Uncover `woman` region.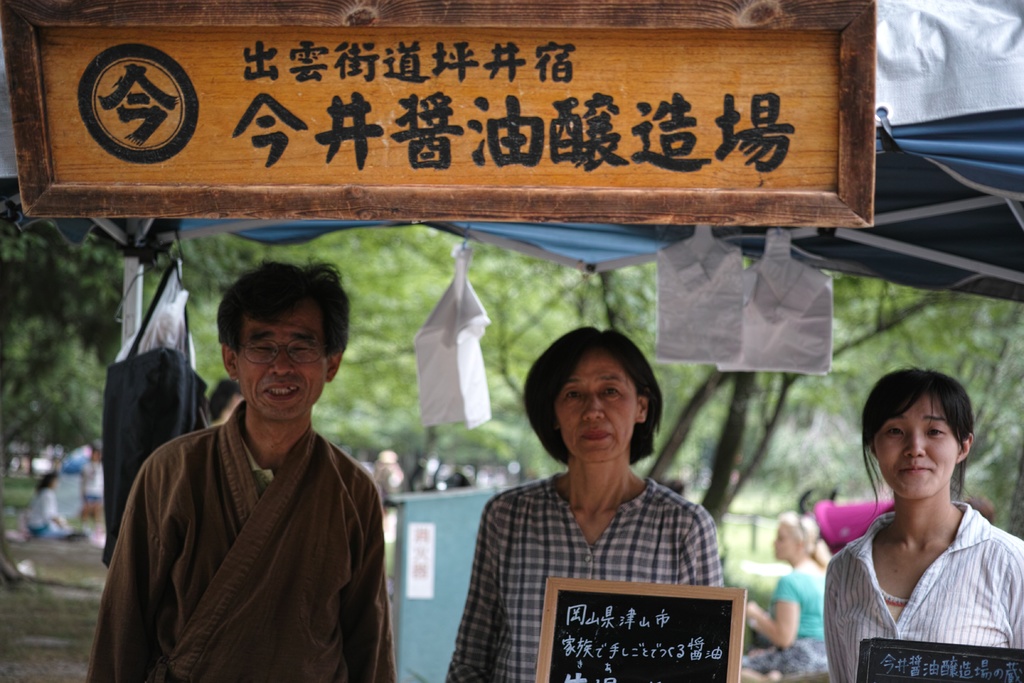
Uncovered: left=464, top=323, right=740, bottom=661.
